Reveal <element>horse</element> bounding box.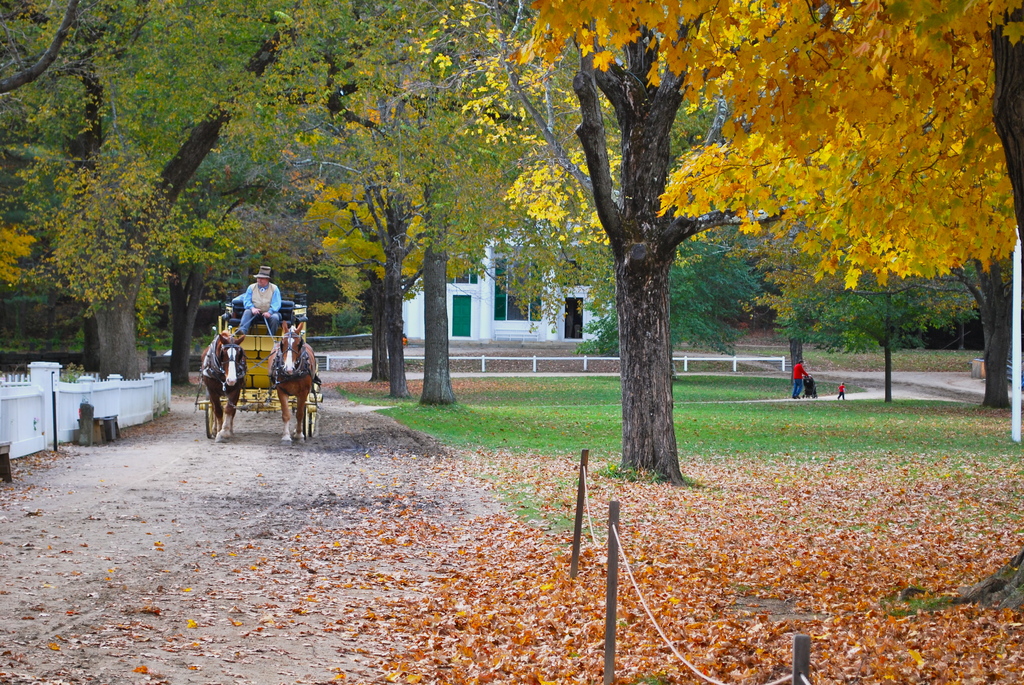
Revealed: 266:315:319:445.
